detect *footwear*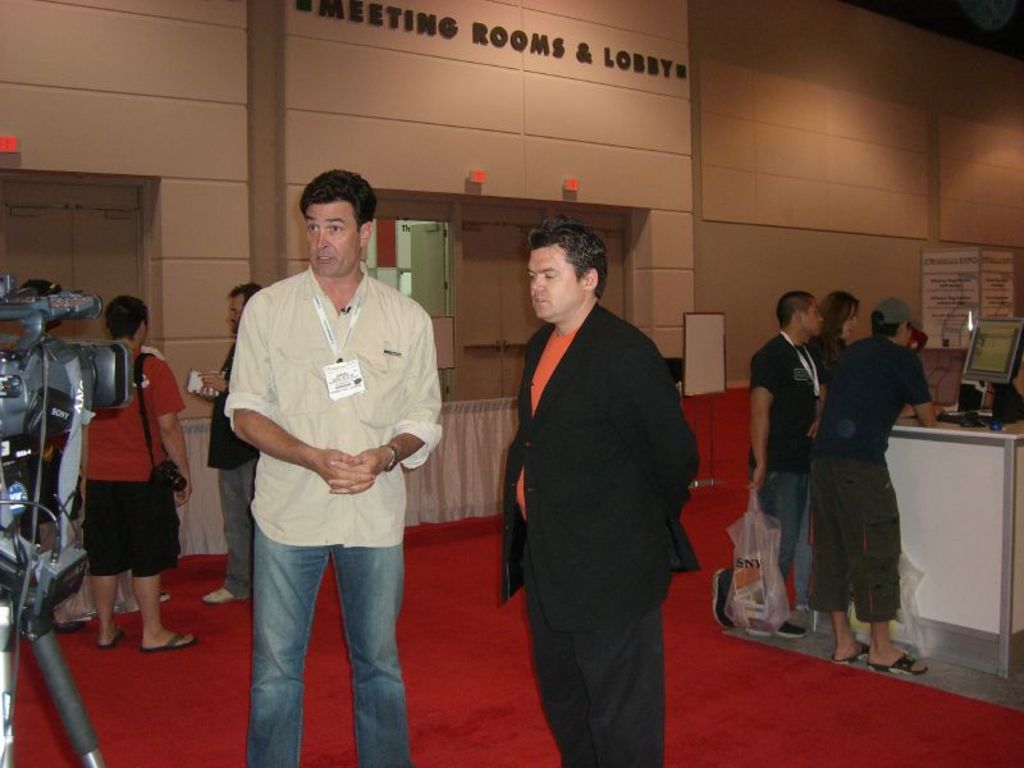
Rect(709, 563, 736, 632)
